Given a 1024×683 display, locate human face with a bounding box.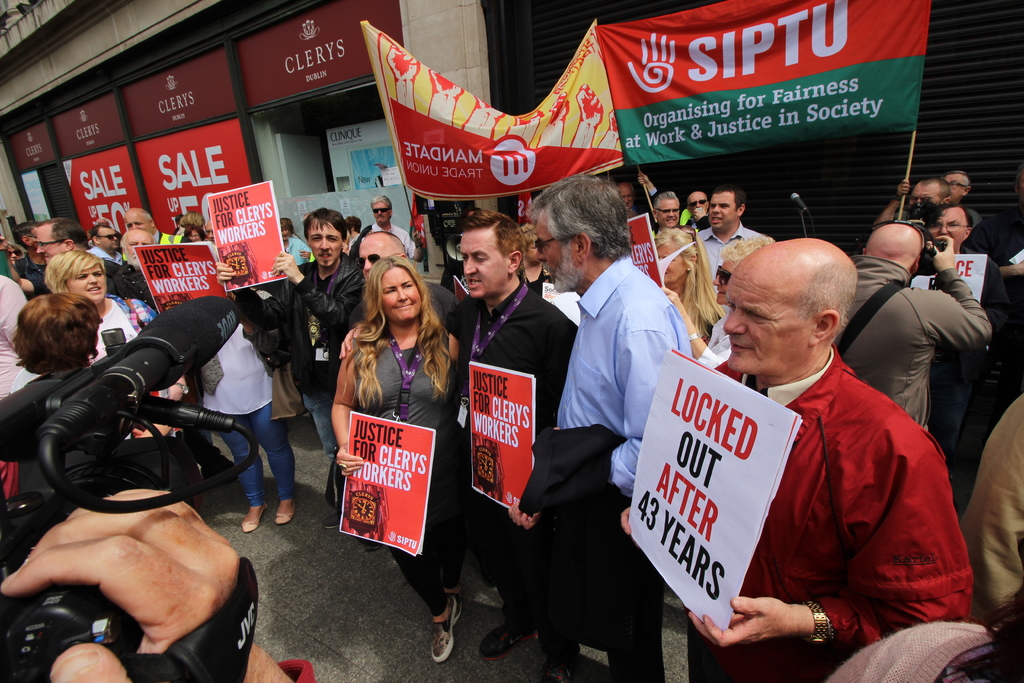
Located: x1=191 y1=231 x2=202 y2=243.
